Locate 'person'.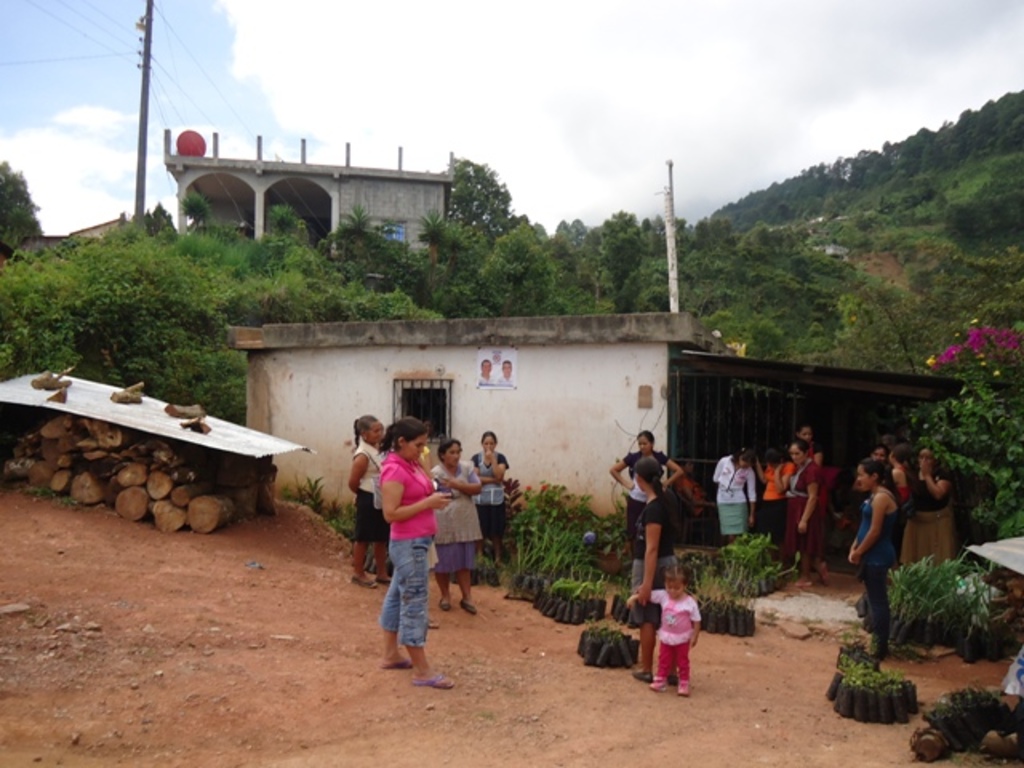
Bounding box: locate(365, 414, 456, 678).
